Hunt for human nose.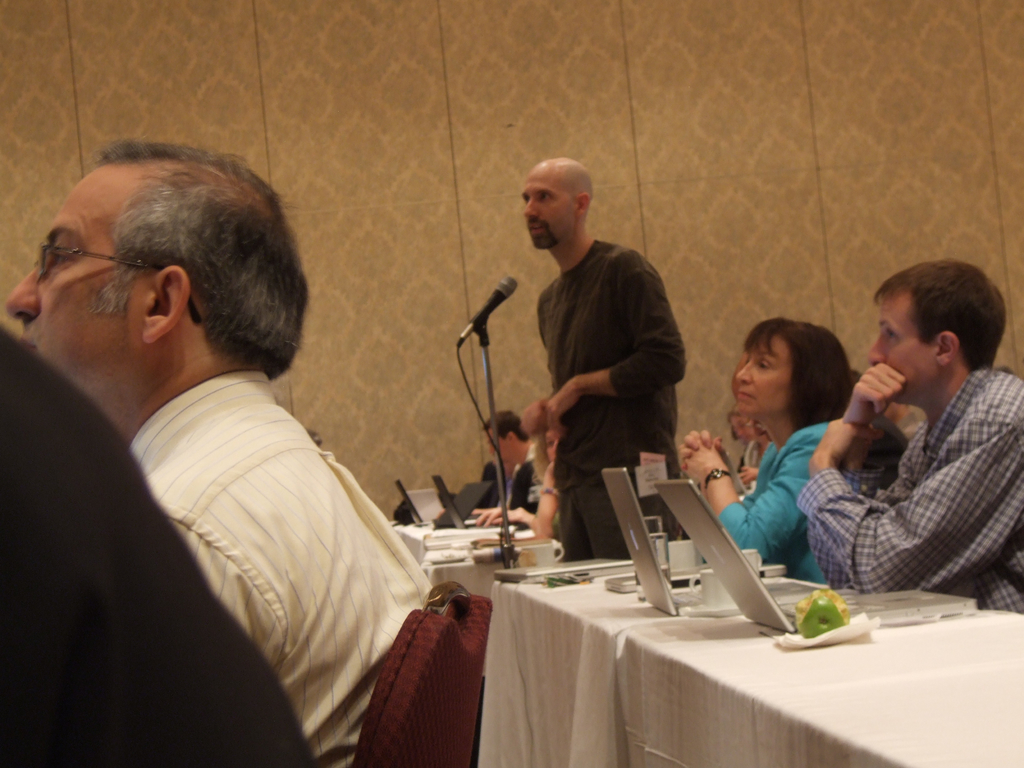
Hunted down at [x1=863, y1=339, x2=884, y2=366].
